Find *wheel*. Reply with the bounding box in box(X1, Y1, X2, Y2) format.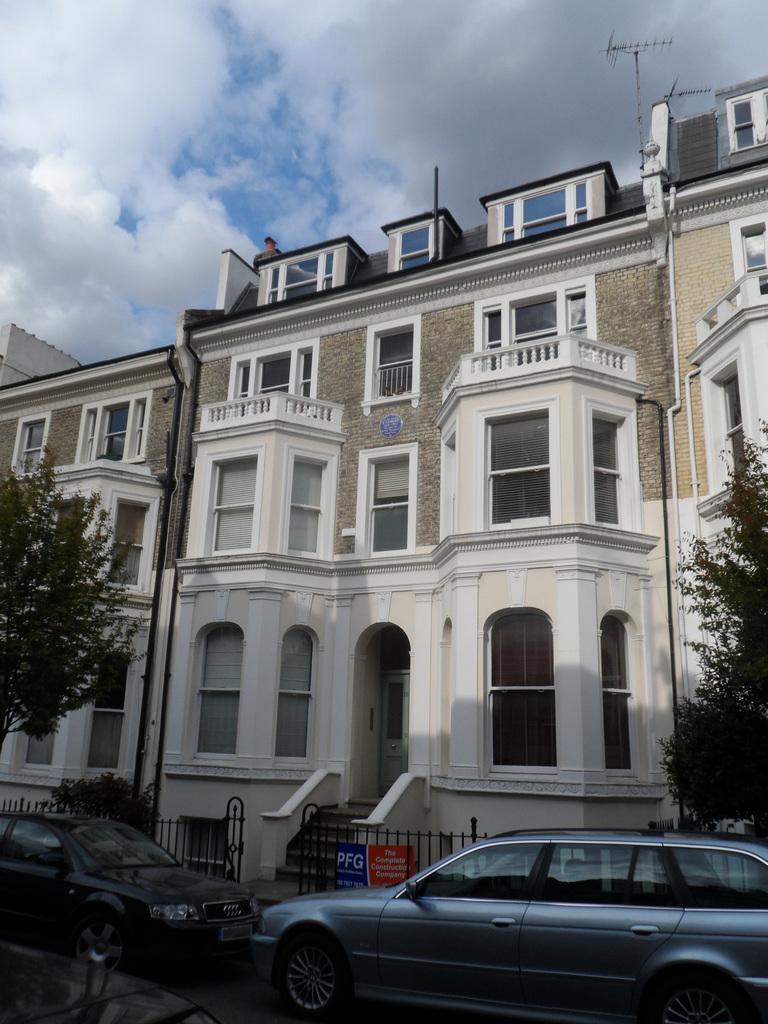
box(641, 977, 753, 1023).
